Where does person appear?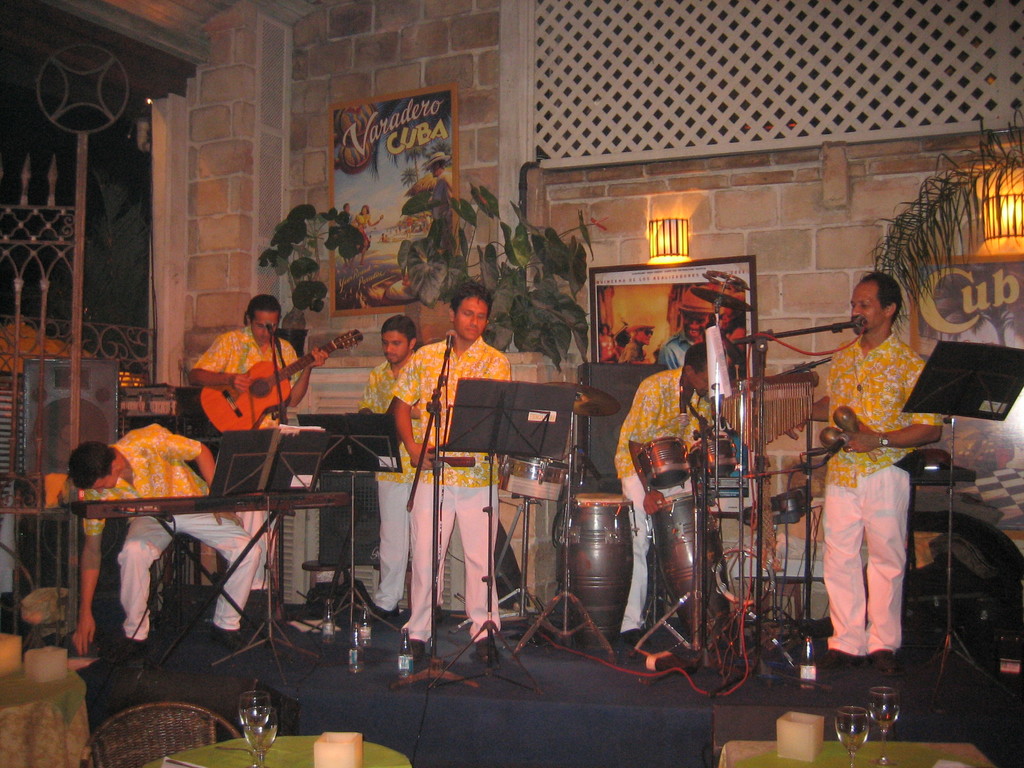
Appears at {"left": 619, "top": 346, "right": 744, "bottom": 658}.
